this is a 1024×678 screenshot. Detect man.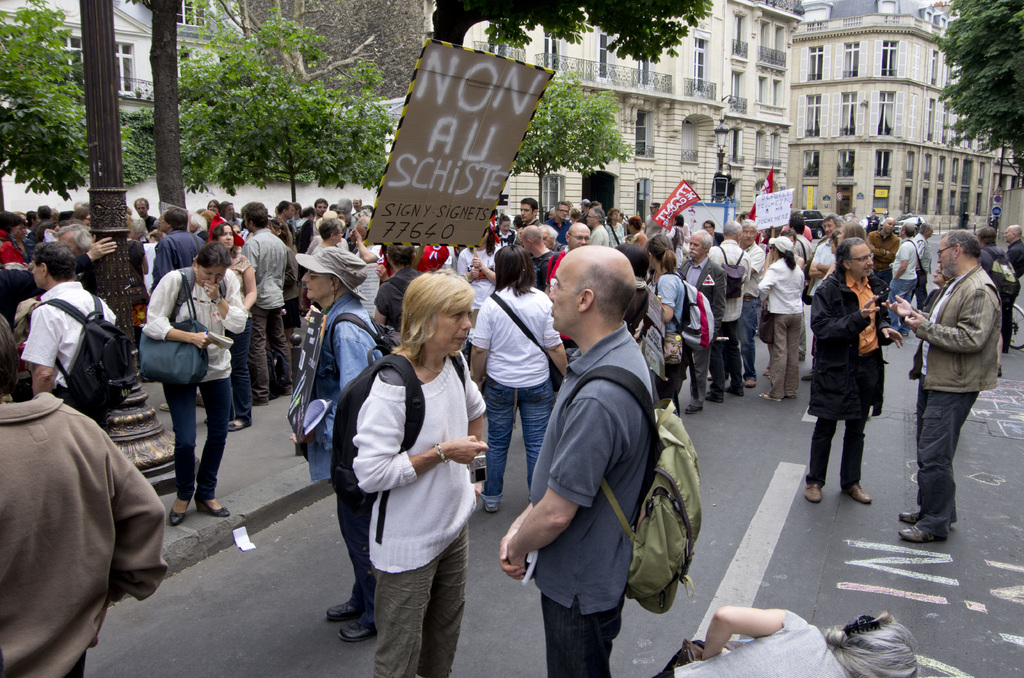
17,236,115,403.
